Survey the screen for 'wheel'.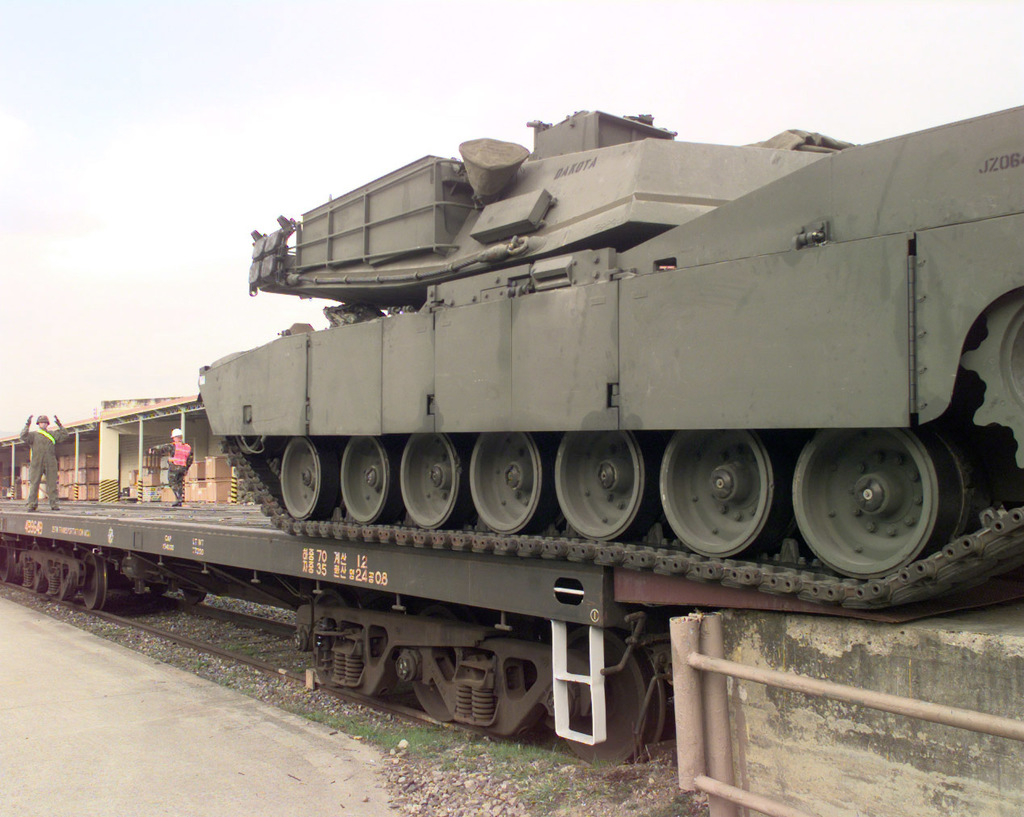
Survey found: [x1=557, y1=635, x2=648, y2=768].
